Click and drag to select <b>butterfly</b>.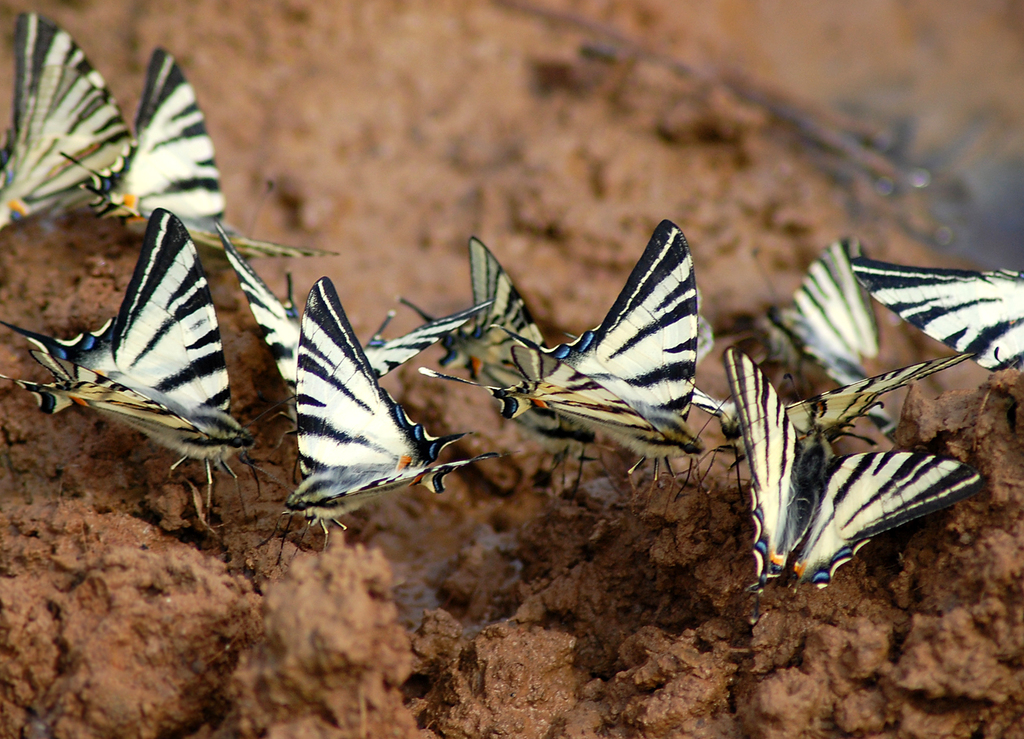
Selection: select_region(721, 344, 984, 587).
